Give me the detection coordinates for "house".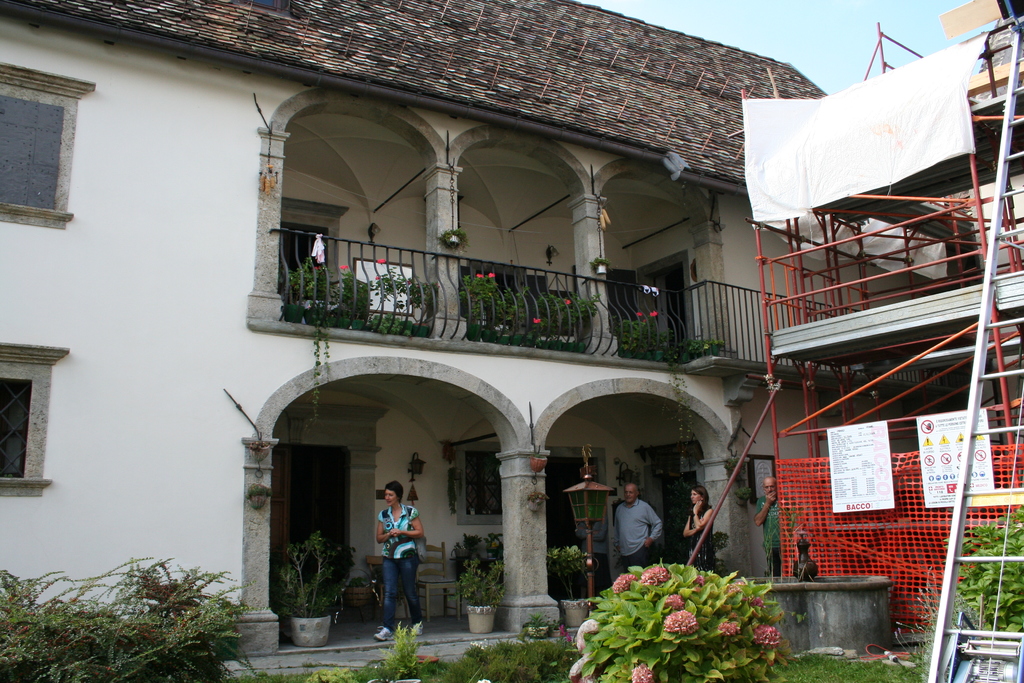
0/0/830/674.
